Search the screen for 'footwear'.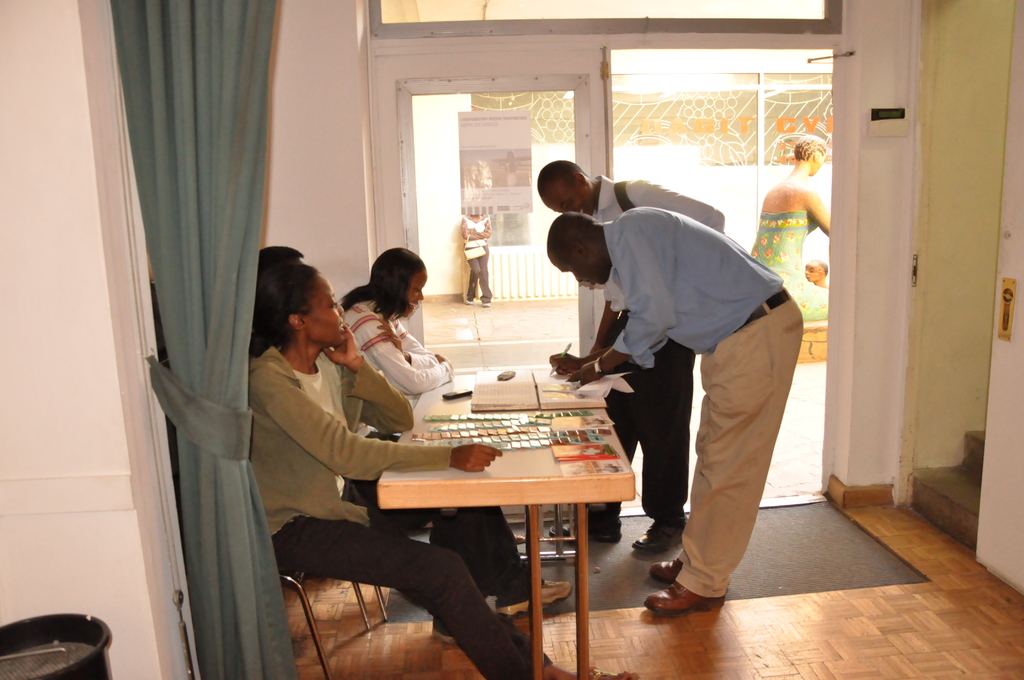
Found at left=664, top=558, right=744, bottom=630.
